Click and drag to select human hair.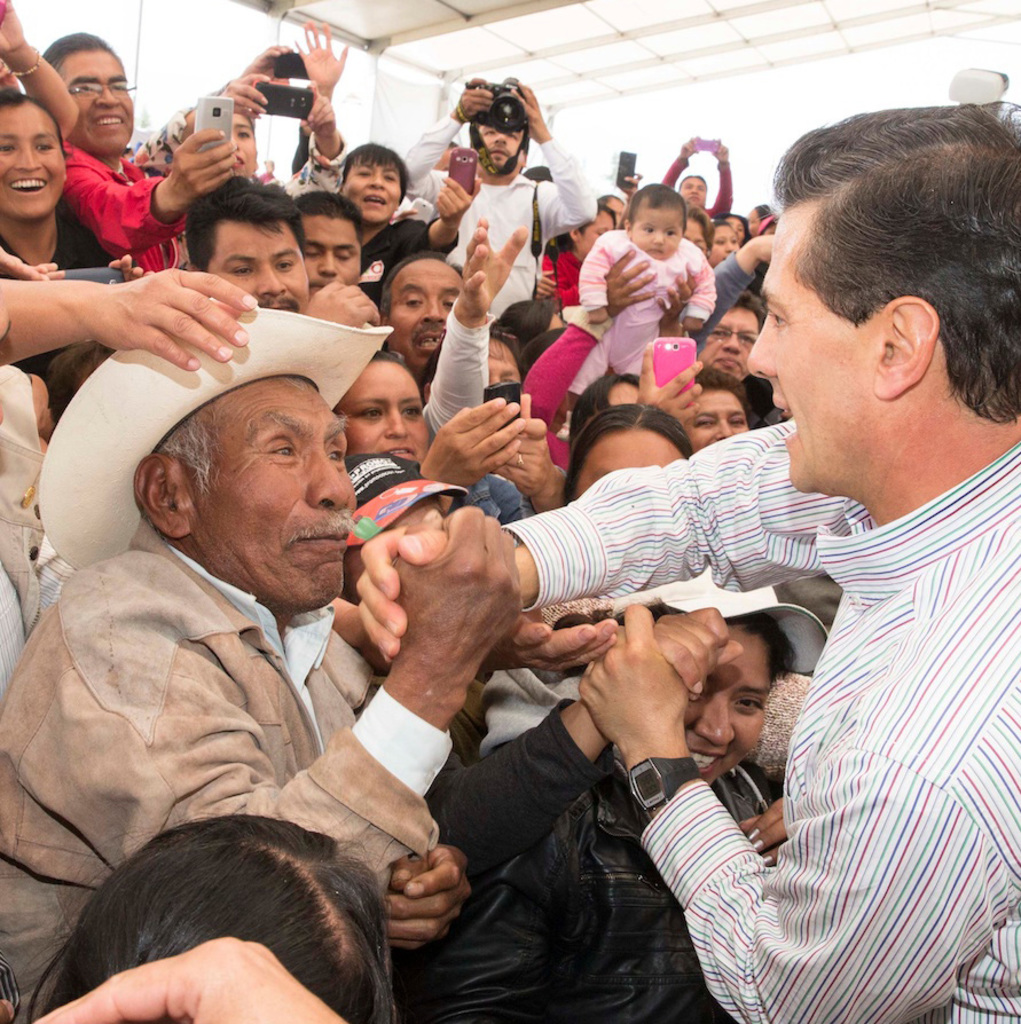
Selection: Rect(155, 399, 213, 503).
